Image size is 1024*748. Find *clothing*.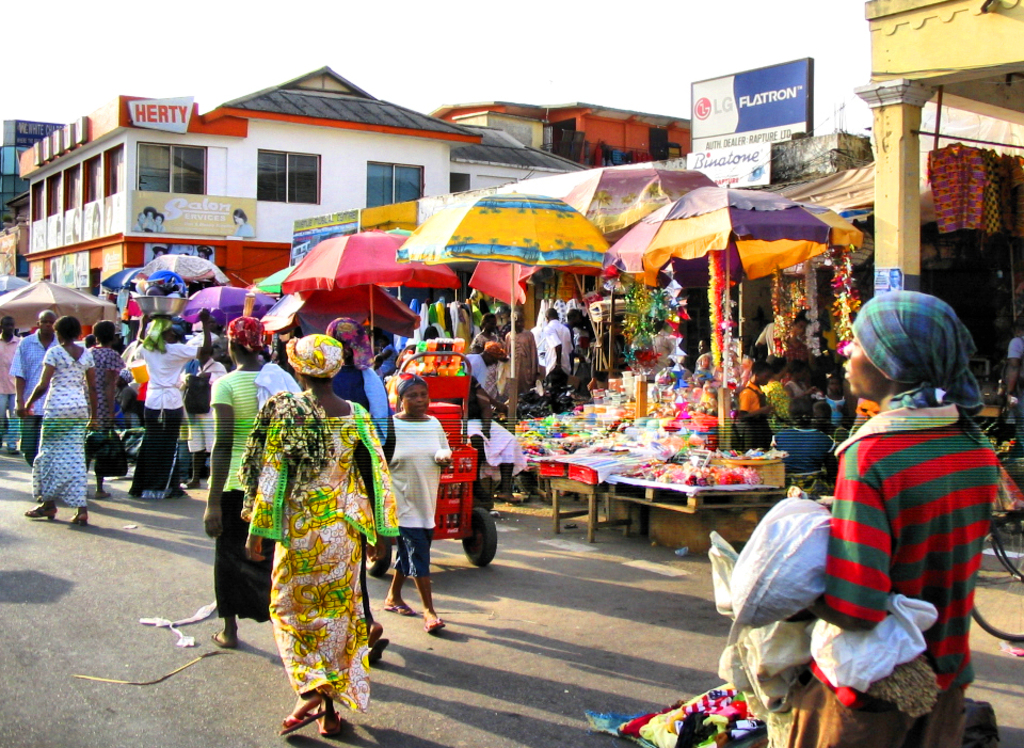
<region>325, 371, 395, 639</region>.
